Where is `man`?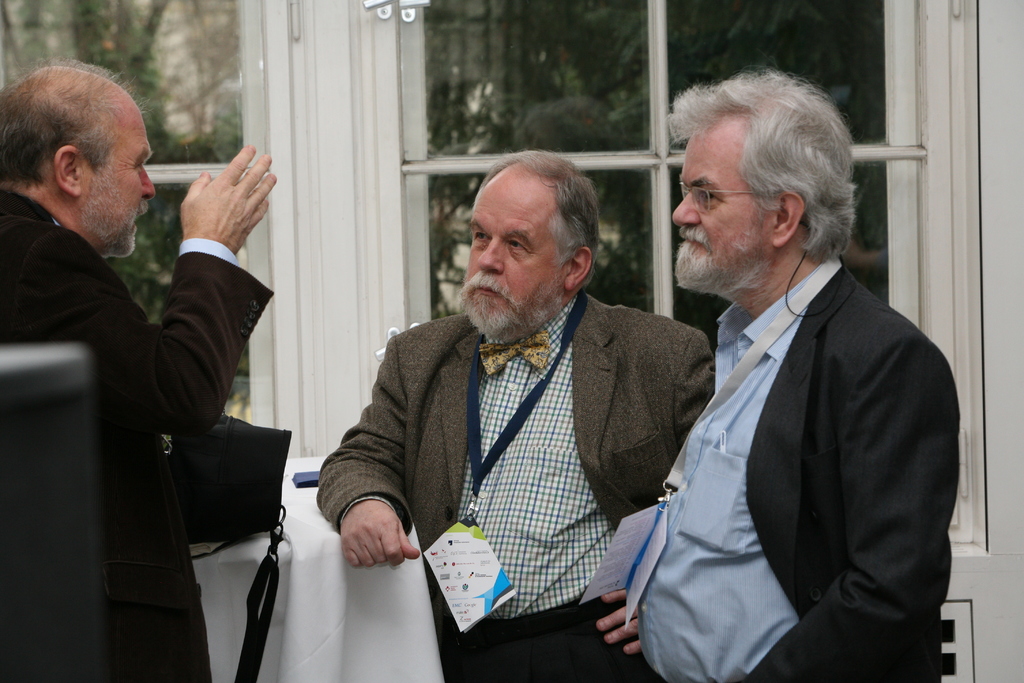
detection(0, 59, 279, 682).
